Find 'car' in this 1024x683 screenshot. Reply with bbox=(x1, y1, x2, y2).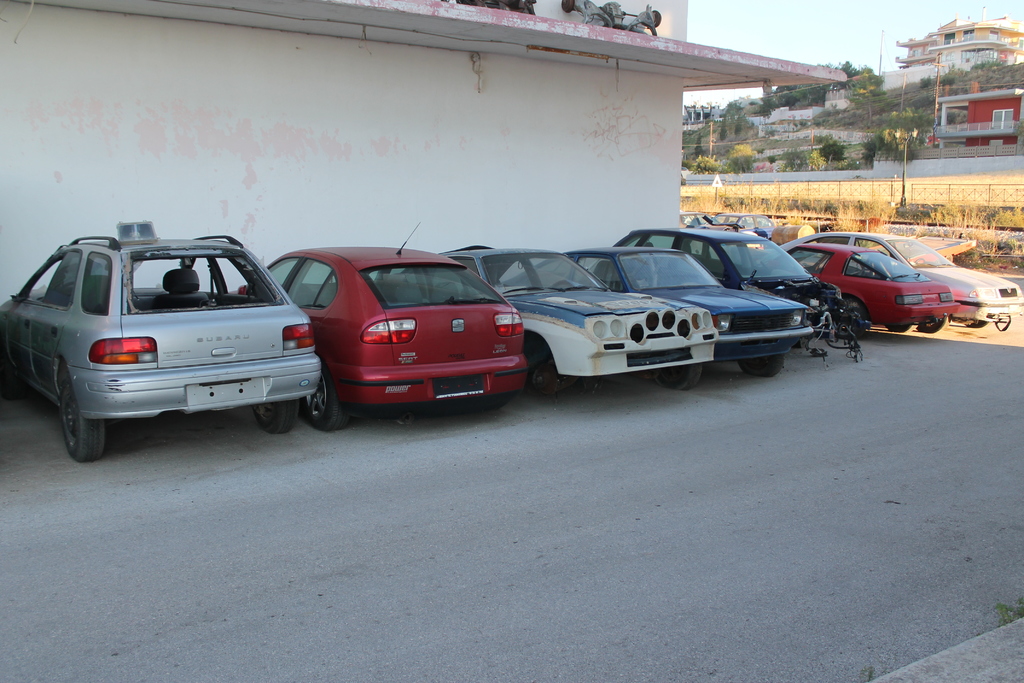
bbox=(402, 238, 712, 400).
